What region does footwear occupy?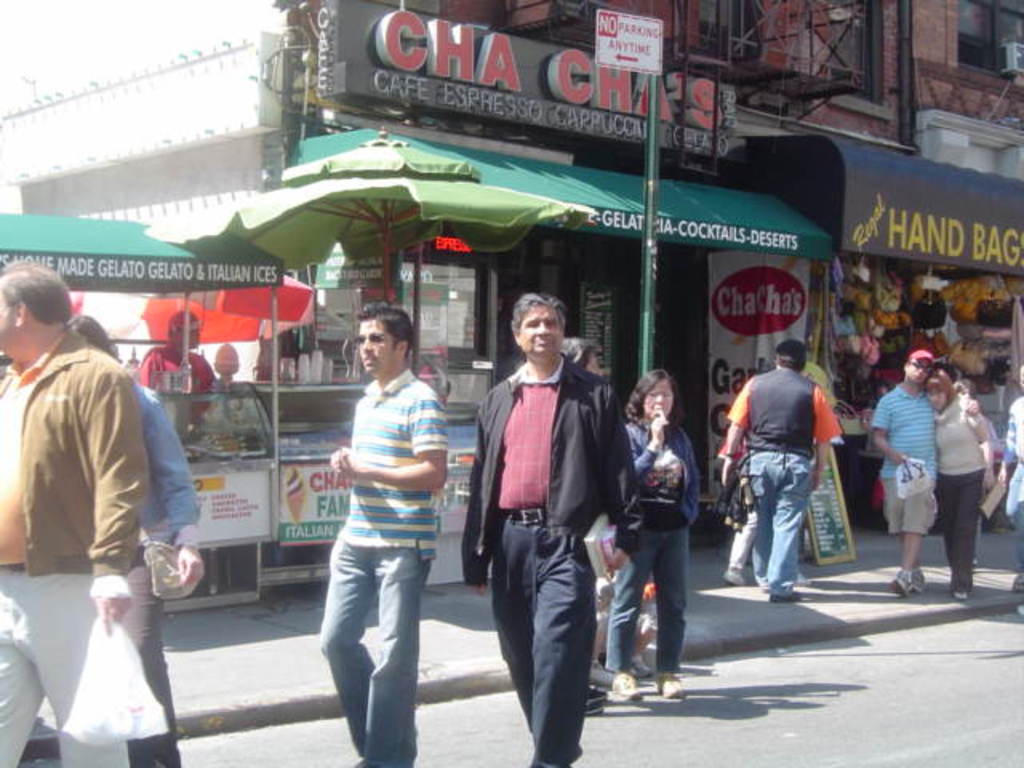
<bbox>891, 570, 928, 595</bbox>.
